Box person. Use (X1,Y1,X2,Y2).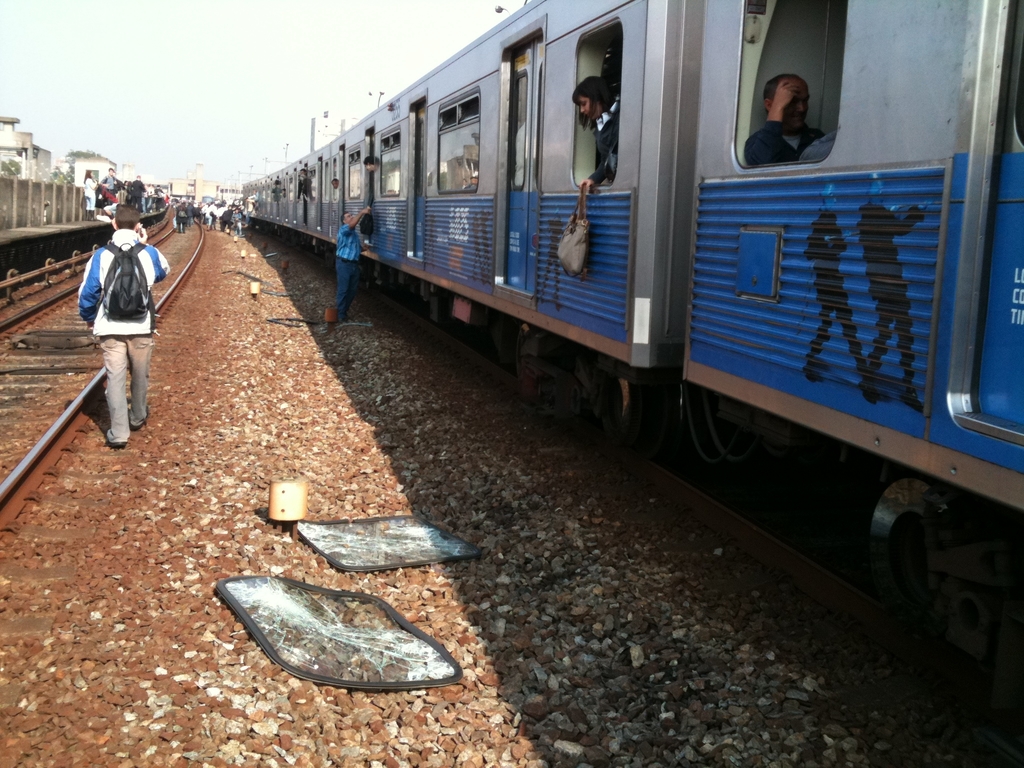
(364,150,382,175).
